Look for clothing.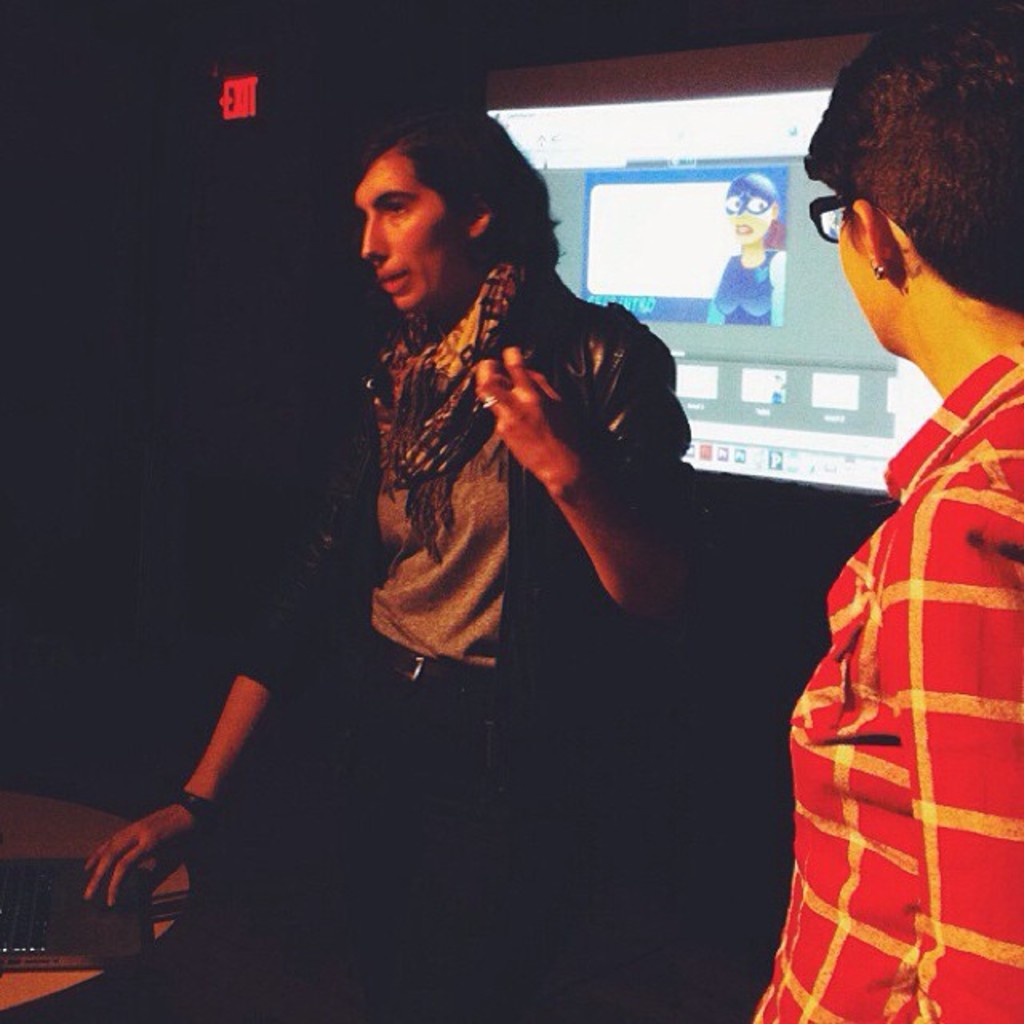
Found: left=754, top=349, right=1022, bottom=1022.
